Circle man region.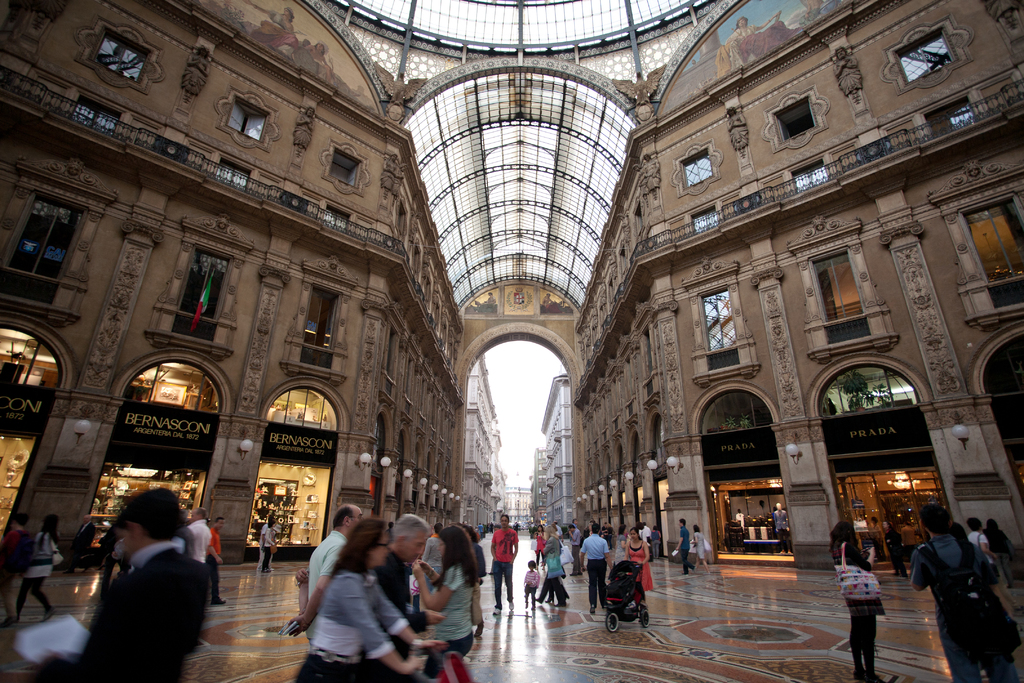
Region: left=376, top=516, right=433, bottom=658.
